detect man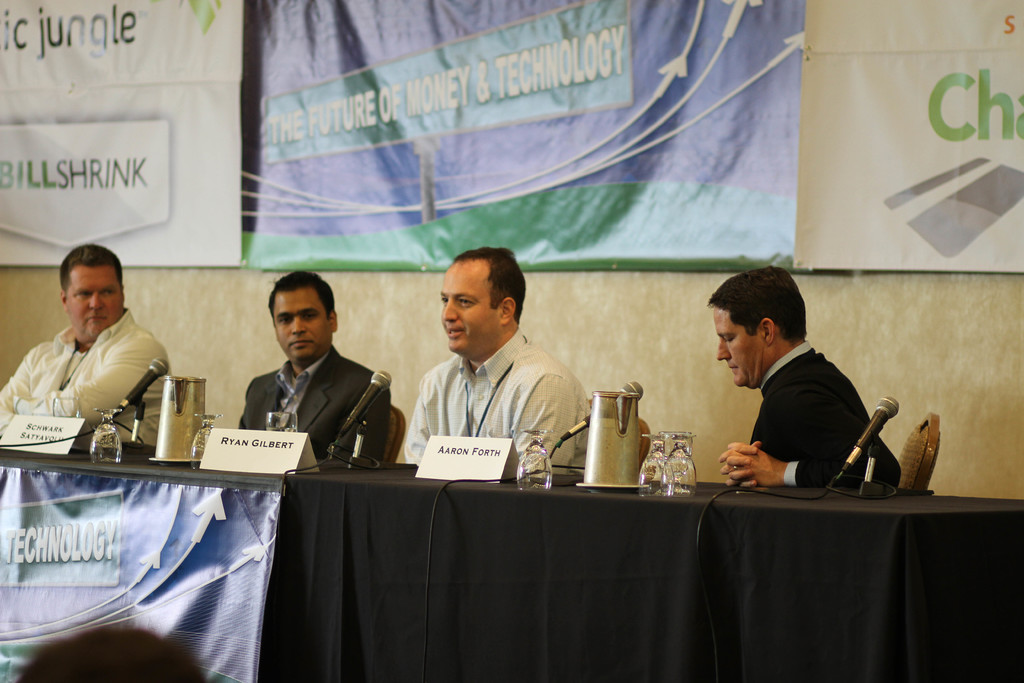
(left=0, top=242, right=174, bottom=445)
